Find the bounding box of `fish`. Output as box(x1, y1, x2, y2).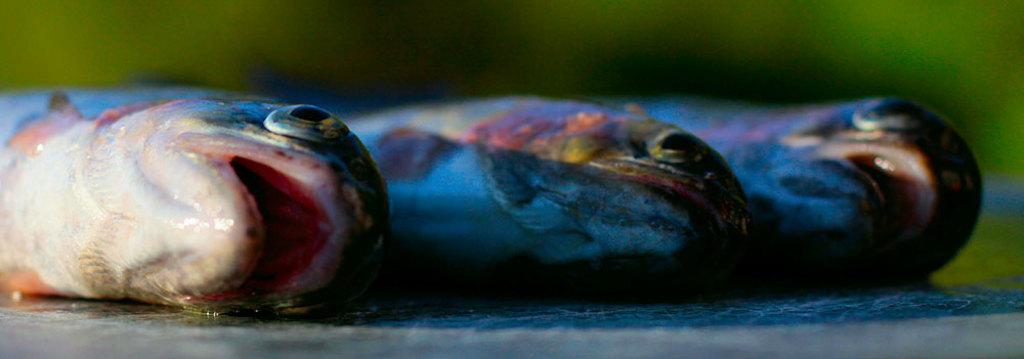
box(339, 93, 752, 302).
